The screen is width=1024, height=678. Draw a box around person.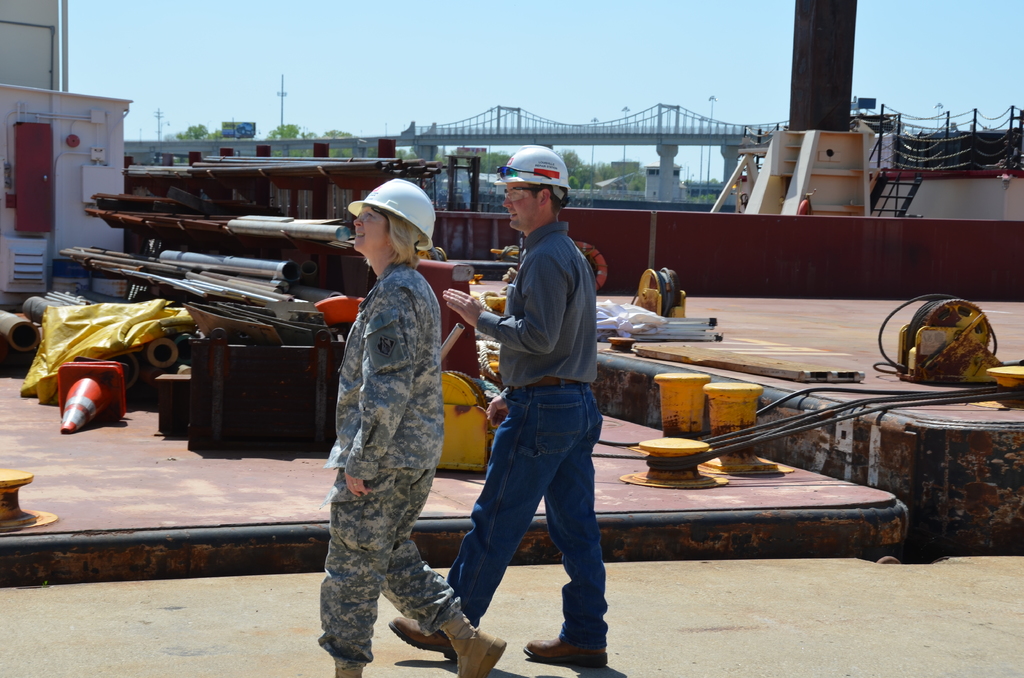
(left=319, top=181, right=504, bottom=677).
